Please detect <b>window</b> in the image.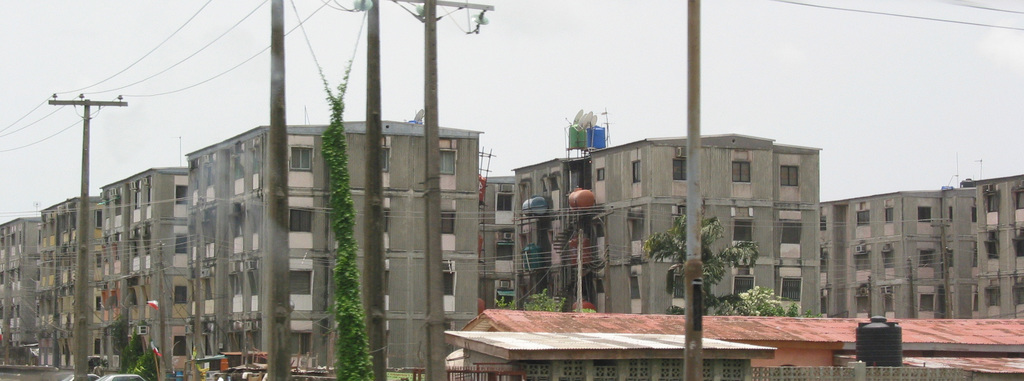
<box>595,169,605,182</box>.
